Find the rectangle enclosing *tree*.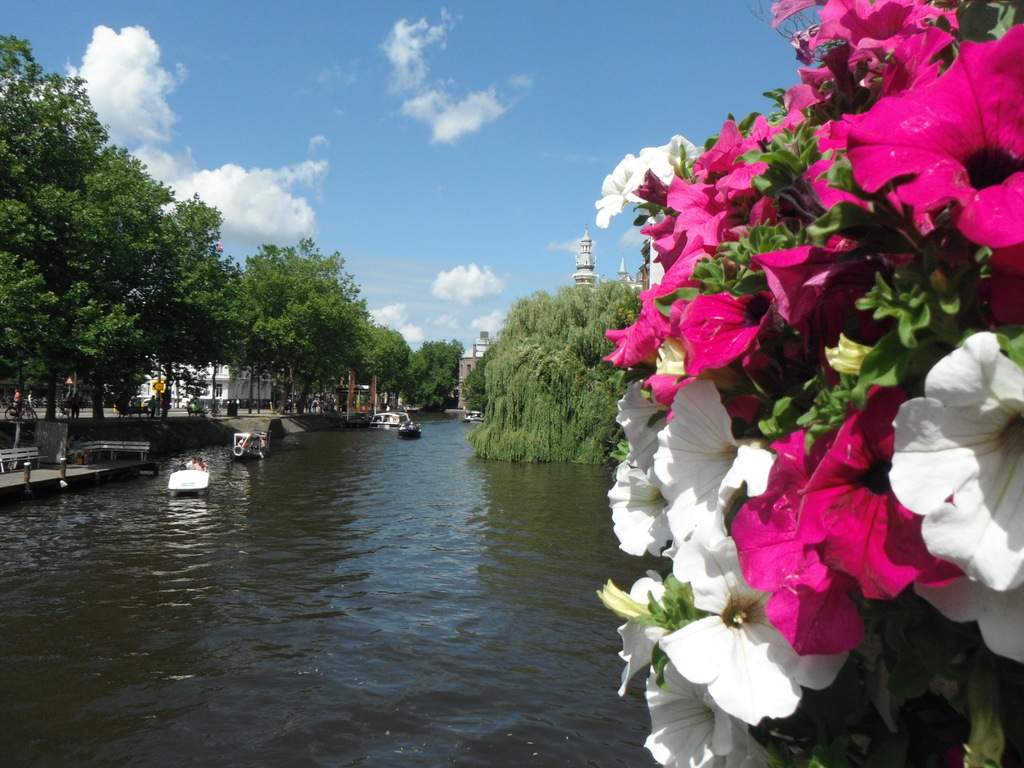
l=587, t=0, r=1023, b=767.
